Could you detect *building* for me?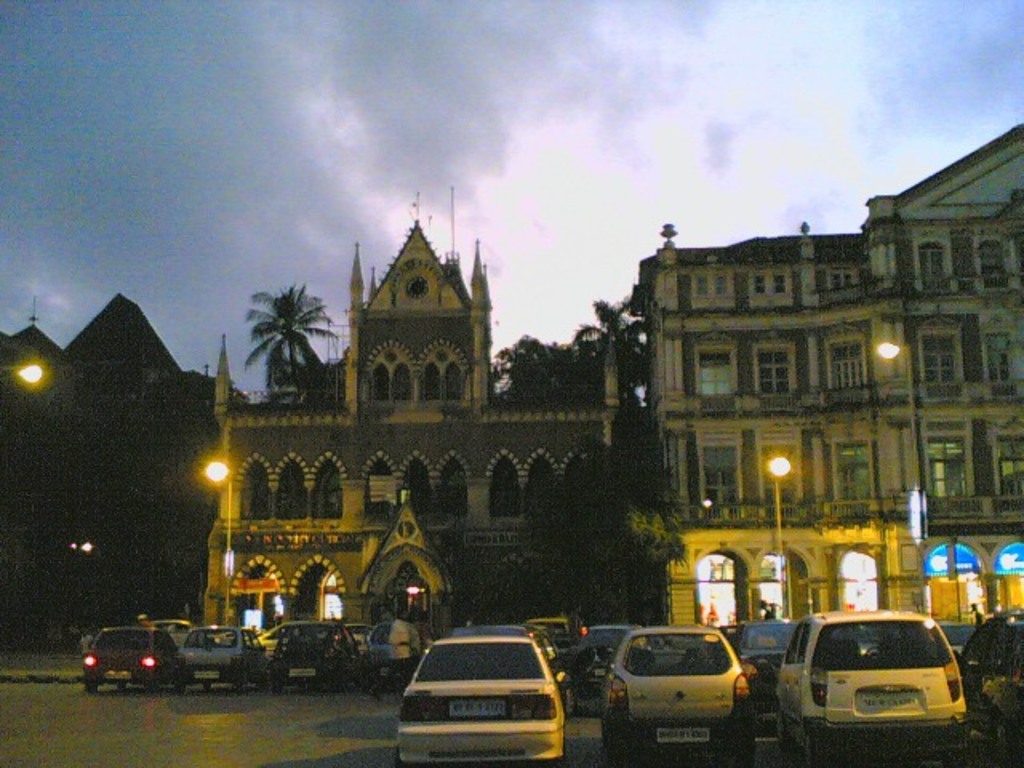
Detection result: bbox=[632, 123, 1022, 624].
